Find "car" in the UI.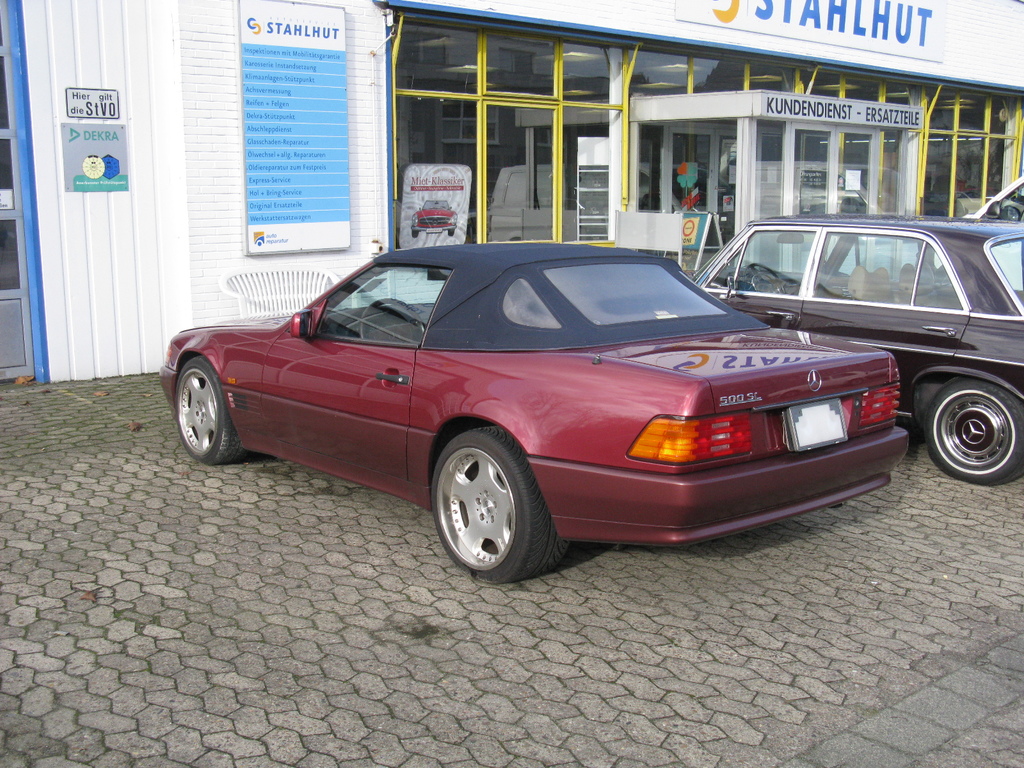
UI element at {"left": 964, "top": 175, "right": 1023, "bottom": 221}.
